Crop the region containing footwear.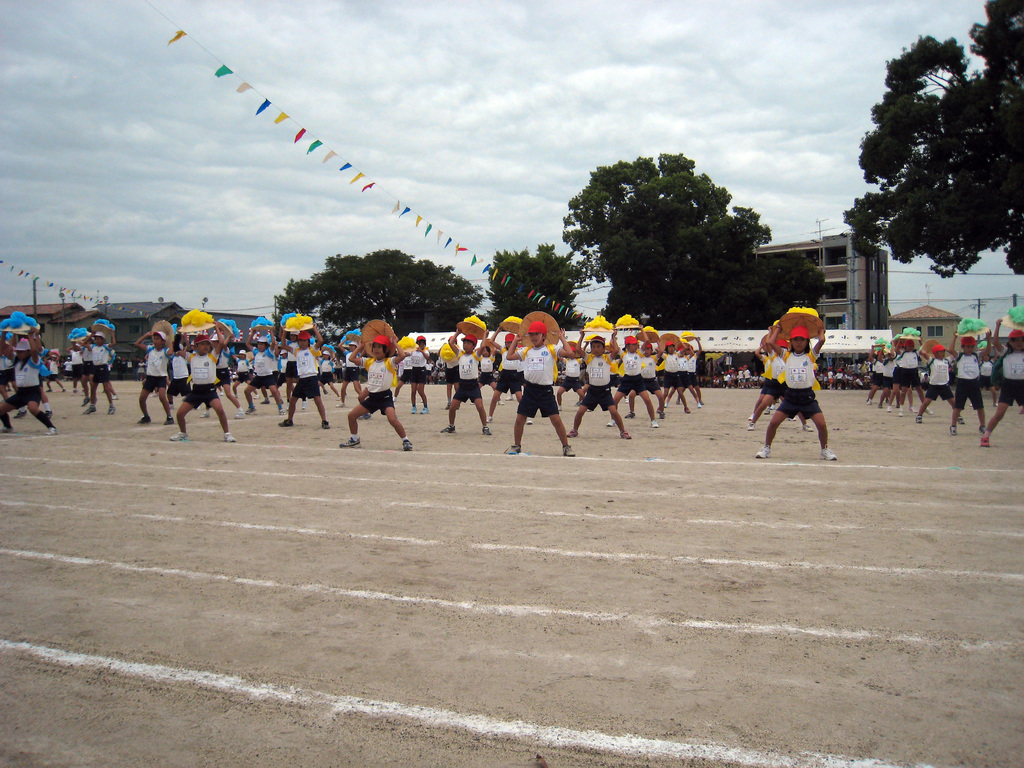
Crop region: 506, 396, 513, 403.
